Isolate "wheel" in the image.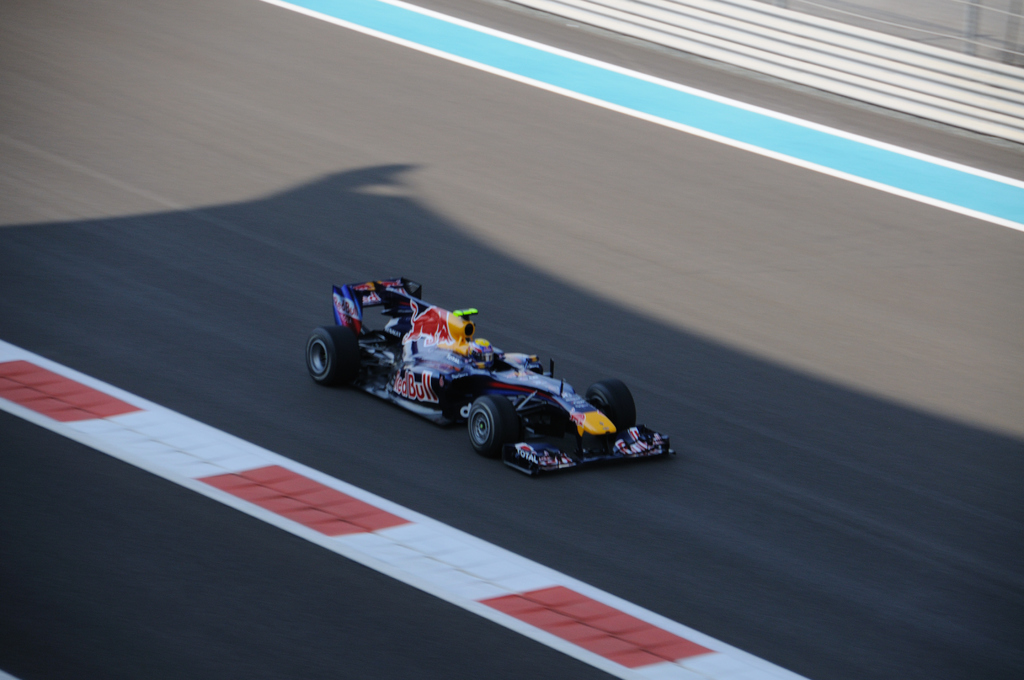
Isolated region: [303, 322, 357, 385].
